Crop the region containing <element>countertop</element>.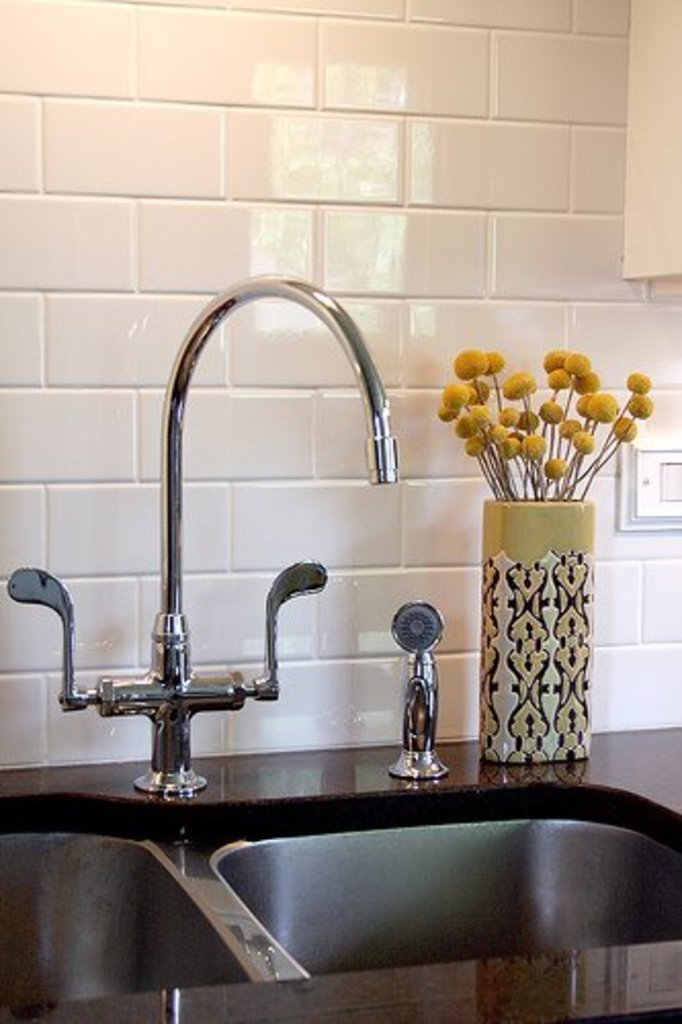
Crop region: Rect(0, 729, 674, 1022).
